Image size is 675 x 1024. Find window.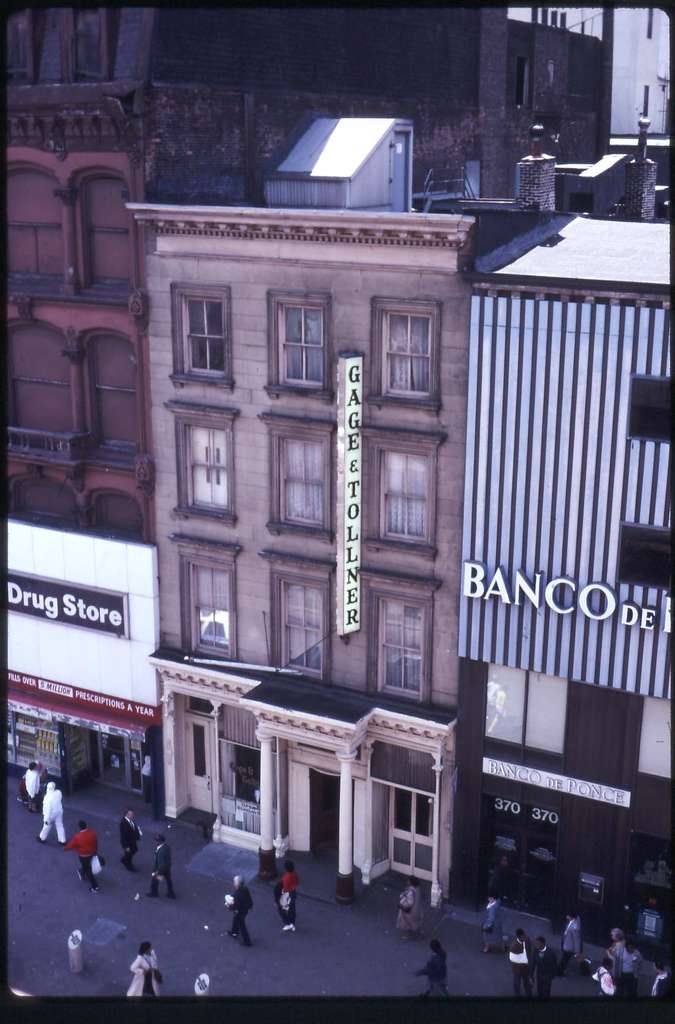
172:540:242:655.
